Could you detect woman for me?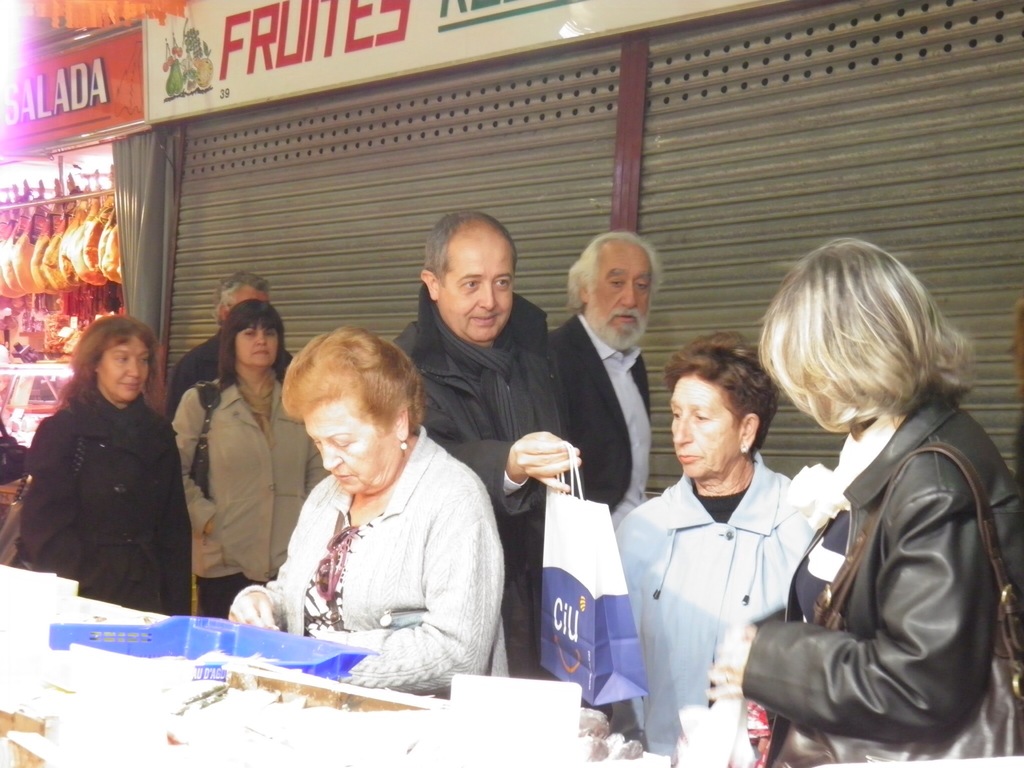
Detection result: 614, 330, 813, 760.
